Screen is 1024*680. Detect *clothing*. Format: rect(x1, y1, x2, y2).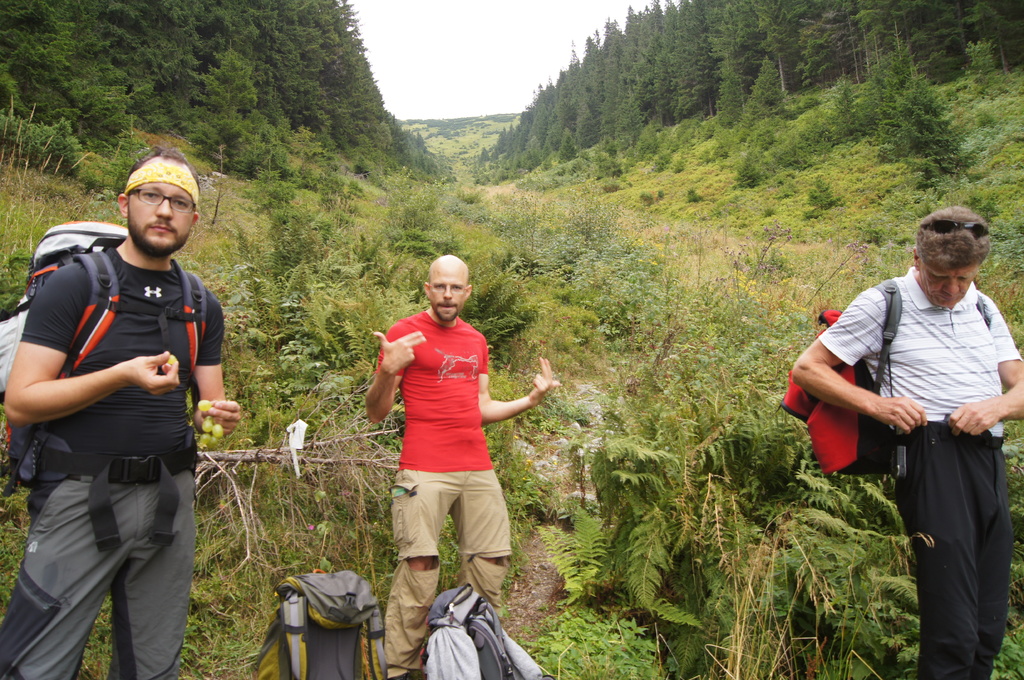
rect(375, 310, 513, 677).
